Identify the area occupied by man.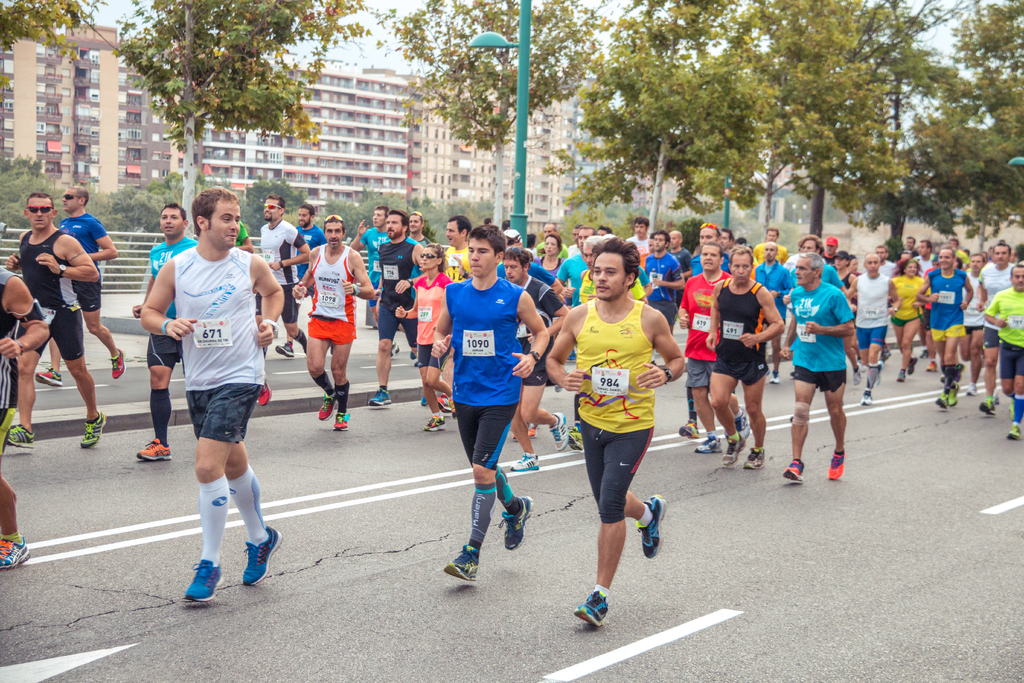
Area: 263, 199, 307, 358.
